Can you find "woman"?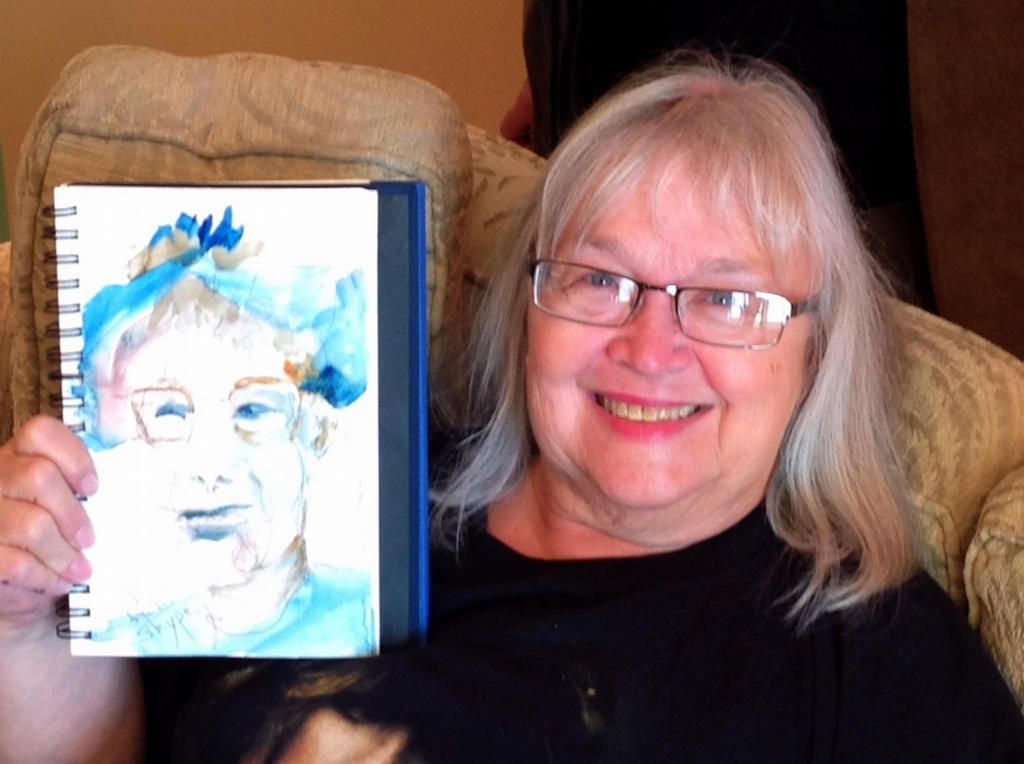
Yes, bounding box: select_region(0, 56, 1023, 763).
